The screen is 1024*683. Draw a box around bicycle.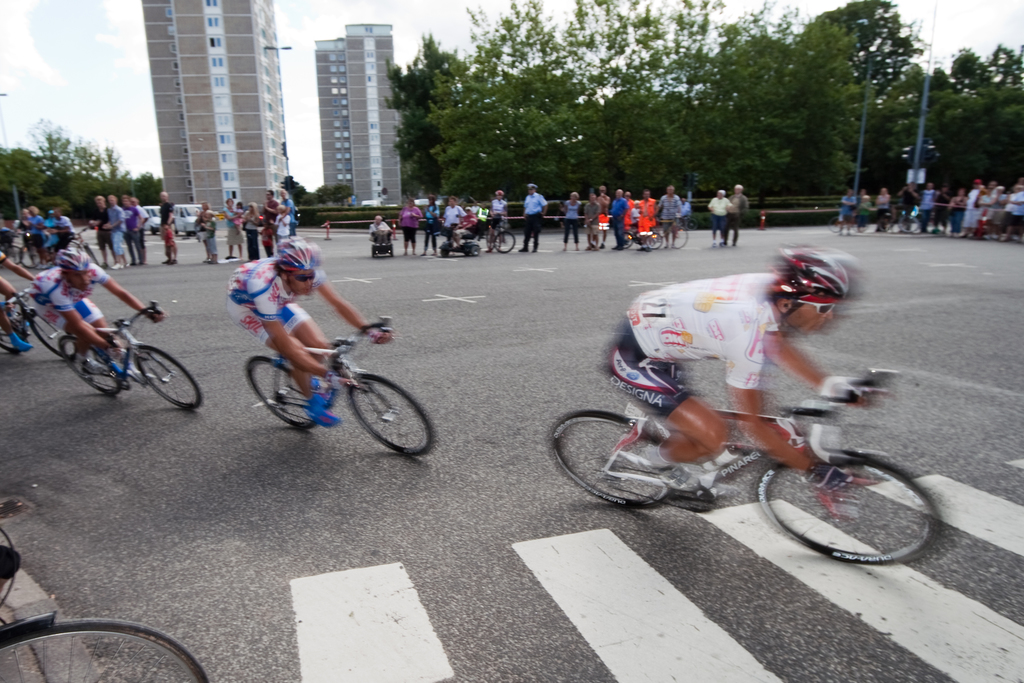
locate(676, 211, 699, 233).
